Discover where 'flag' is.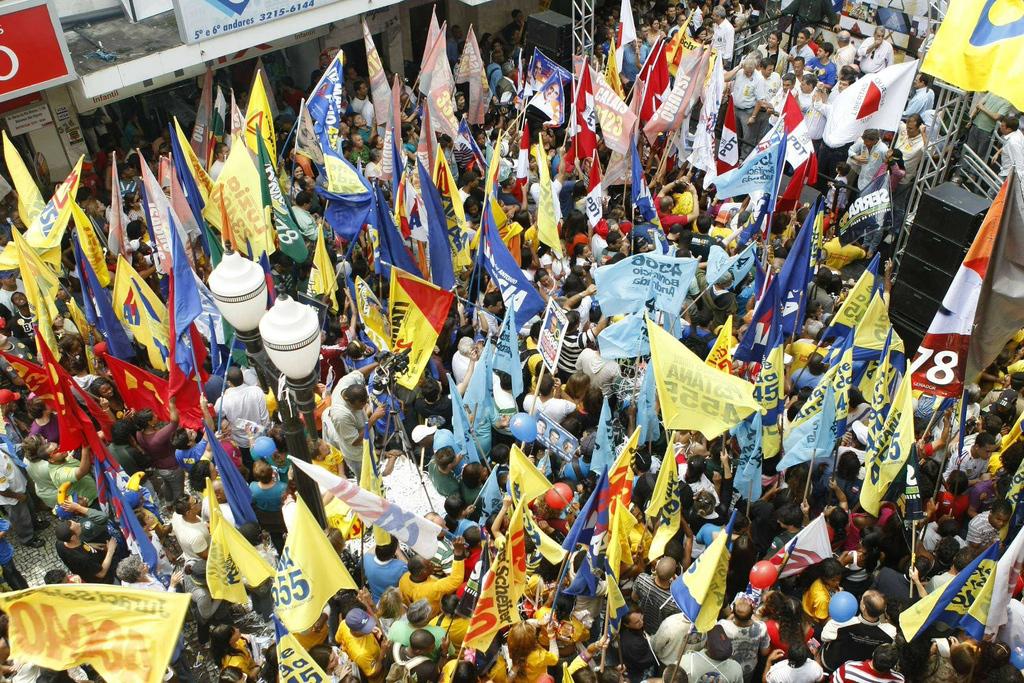
Discovered at Rect(594, 323, 686, 357).
